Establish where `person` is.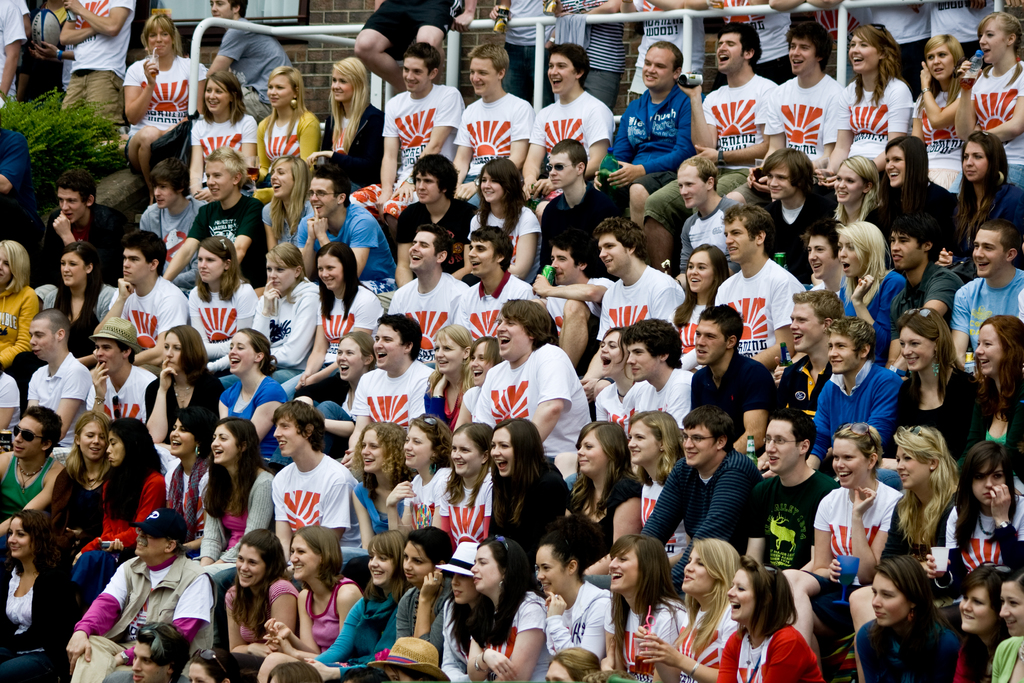
Established at [left=842, top=215, right=899, bottom=348].
